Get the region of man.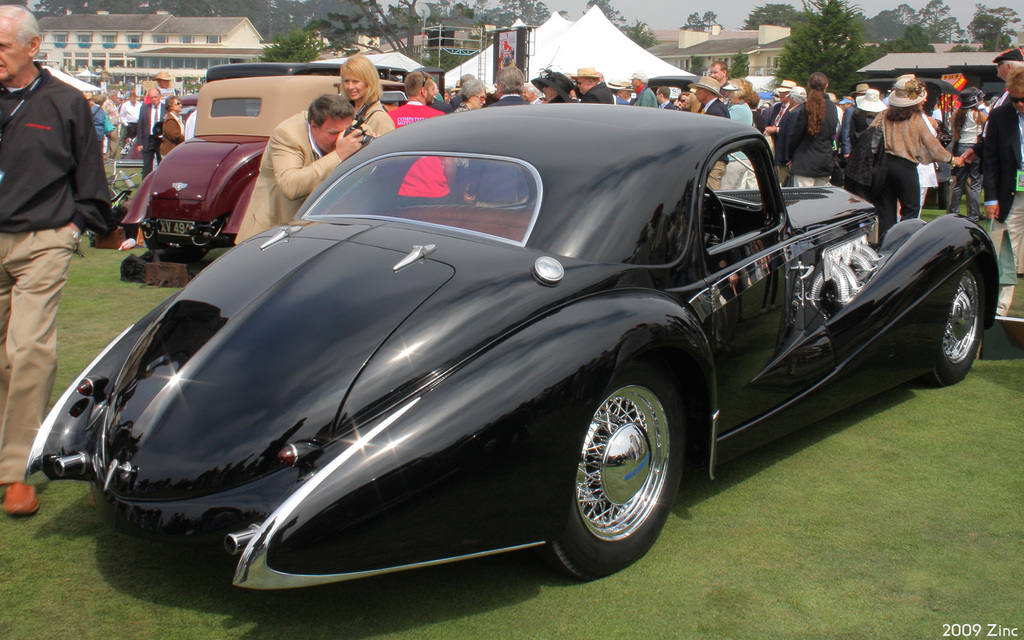
82,92,110,172.
